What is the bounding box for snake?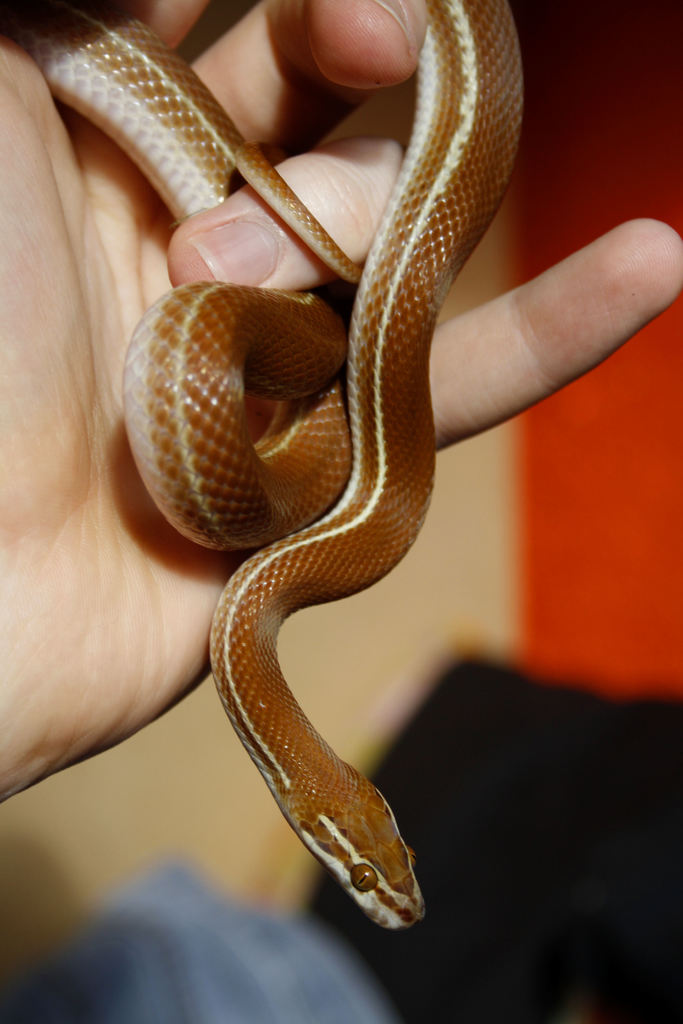
box(16, 0, 522, 930).
